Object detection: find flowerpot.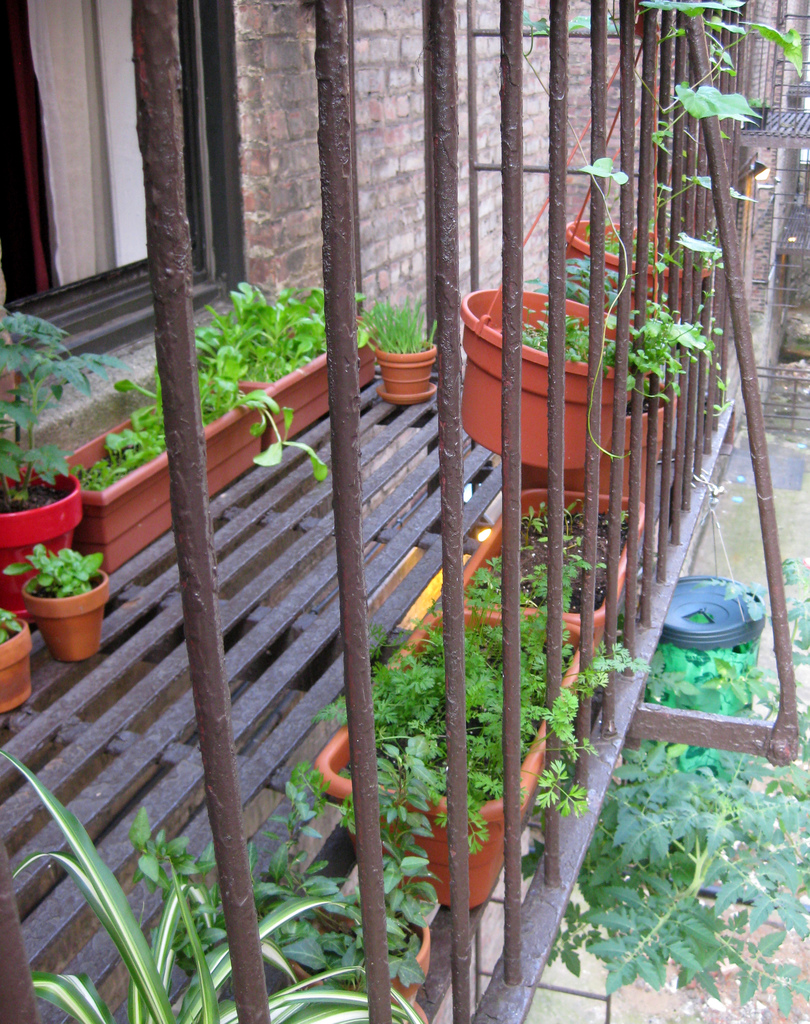
x1=20, y1=560, x2=109, y2=659.
